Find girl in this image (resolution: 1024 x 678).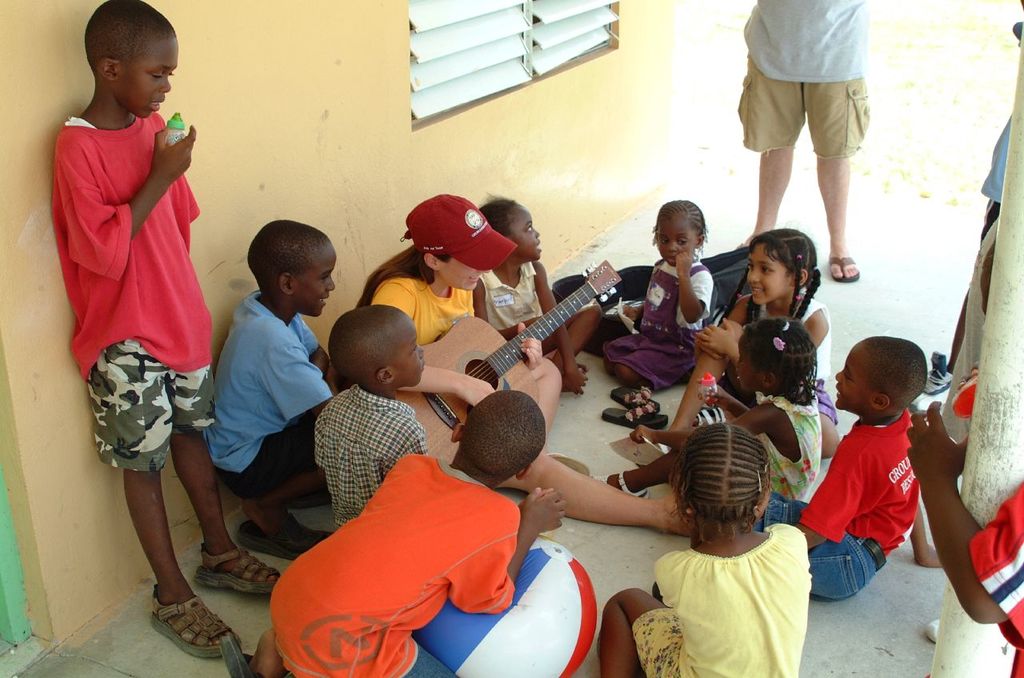
detection(580, 314, 844, 501).
